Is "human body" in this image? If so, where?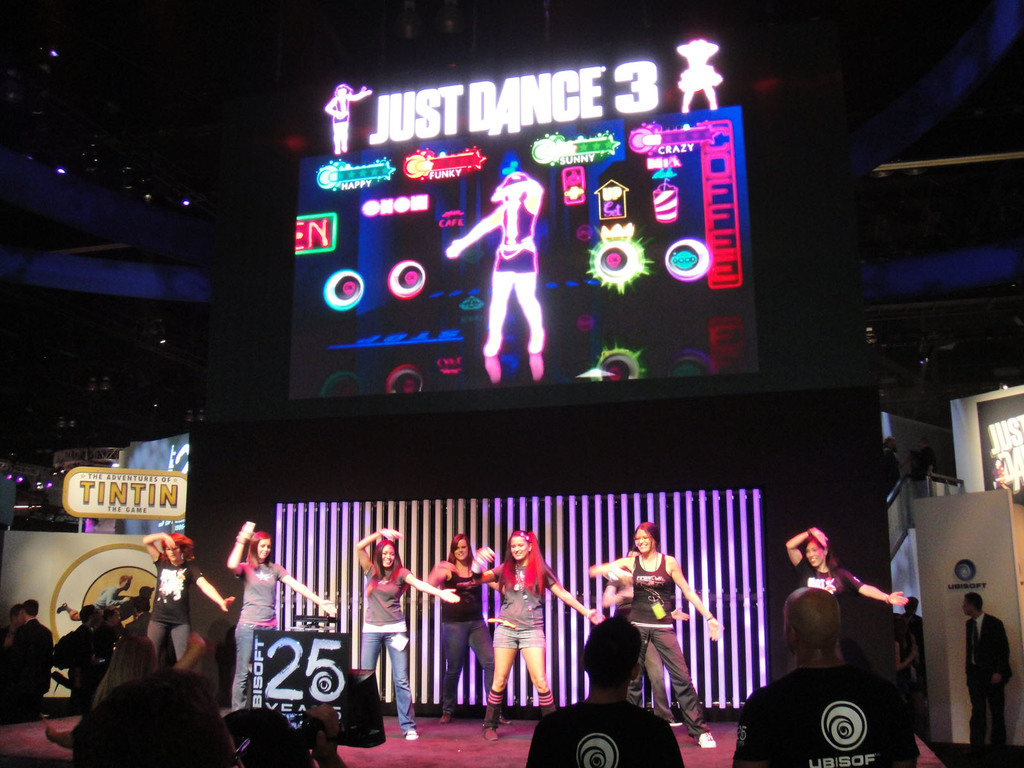
Yes, at x1=433, y1=565, x2=504, y2=725.
